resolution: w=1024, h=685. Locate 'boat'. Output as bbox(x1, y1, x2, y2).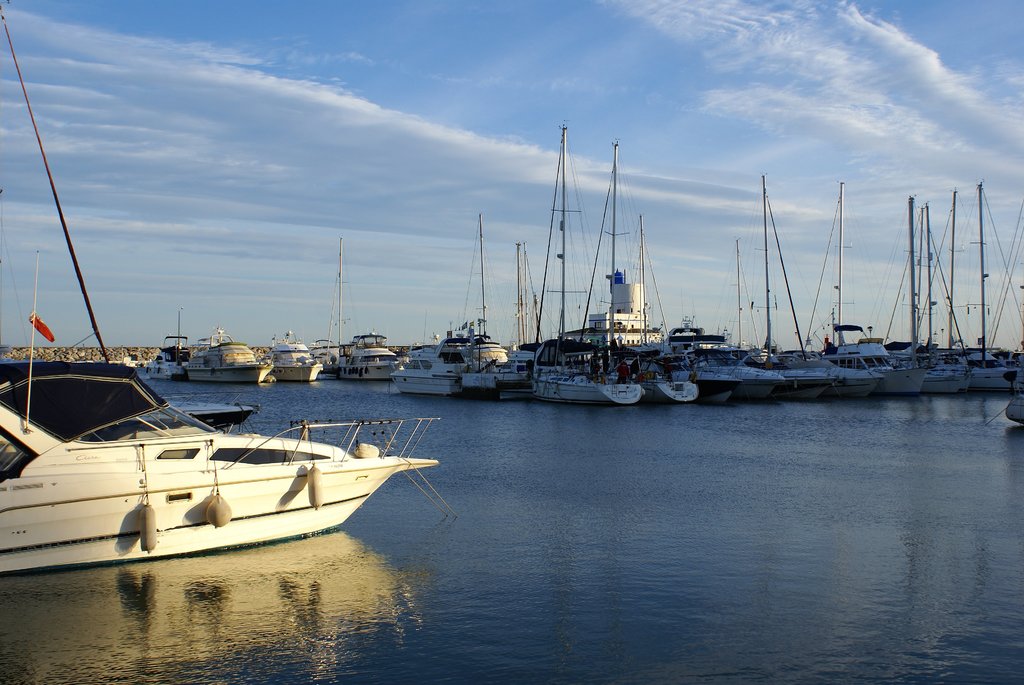
bbox(467, 130, 604, 396).
